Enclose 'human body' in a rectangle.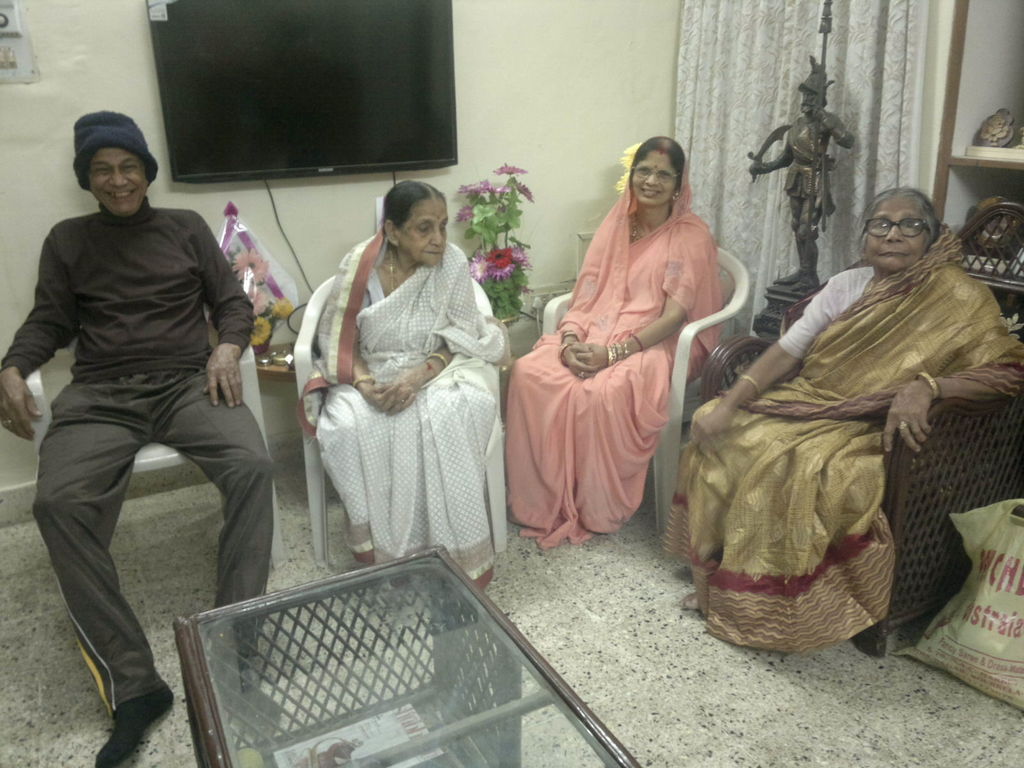
bbox(0, 111, 276, 767).
